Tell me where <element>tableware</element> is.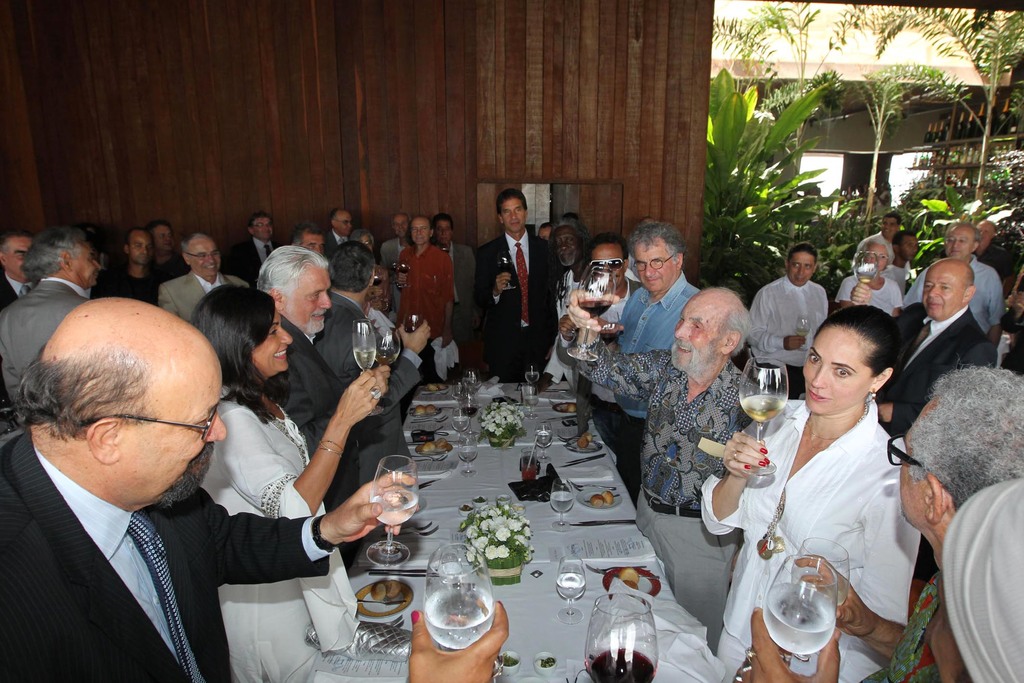
<element>tableware</element> is at crop(406, 313, 420, 329).
